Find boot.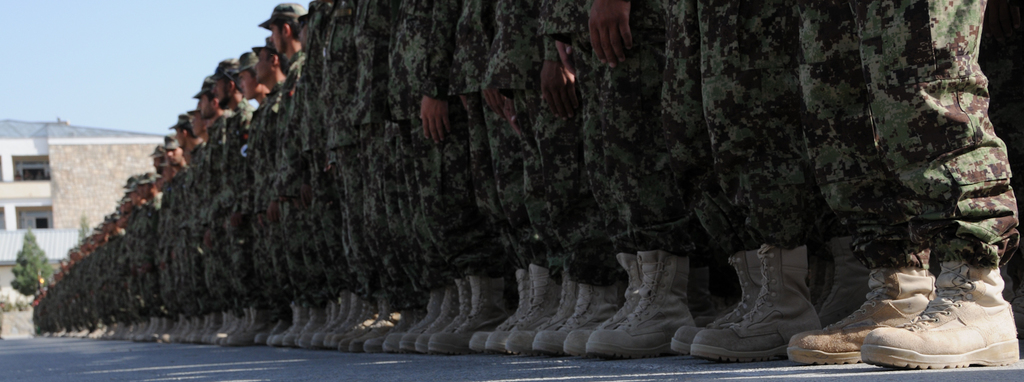
[x1=559, y1=248, x2=632, y2=356].
